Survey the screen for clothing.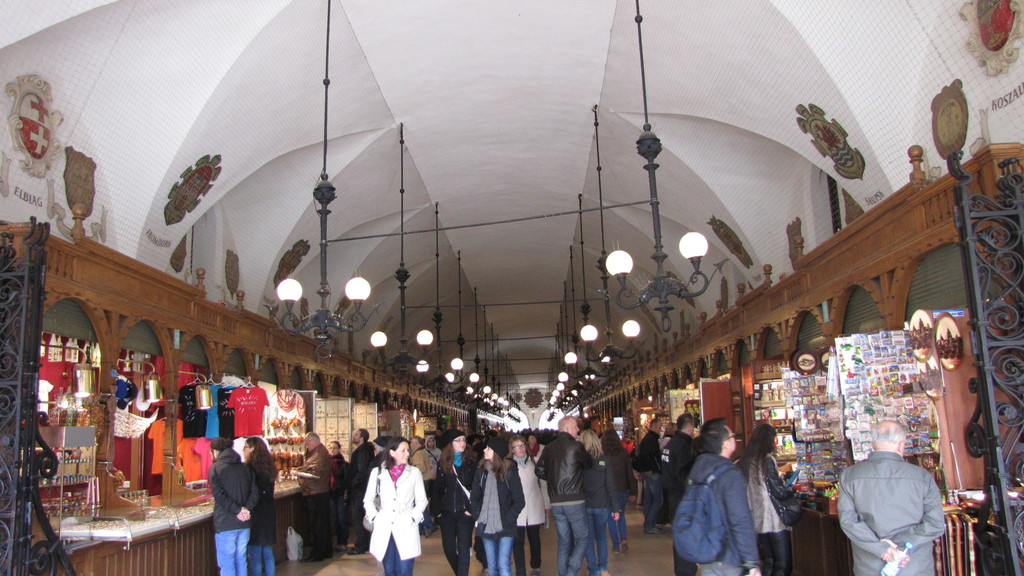
Survey found: locate(588, 461, 621, 575).
